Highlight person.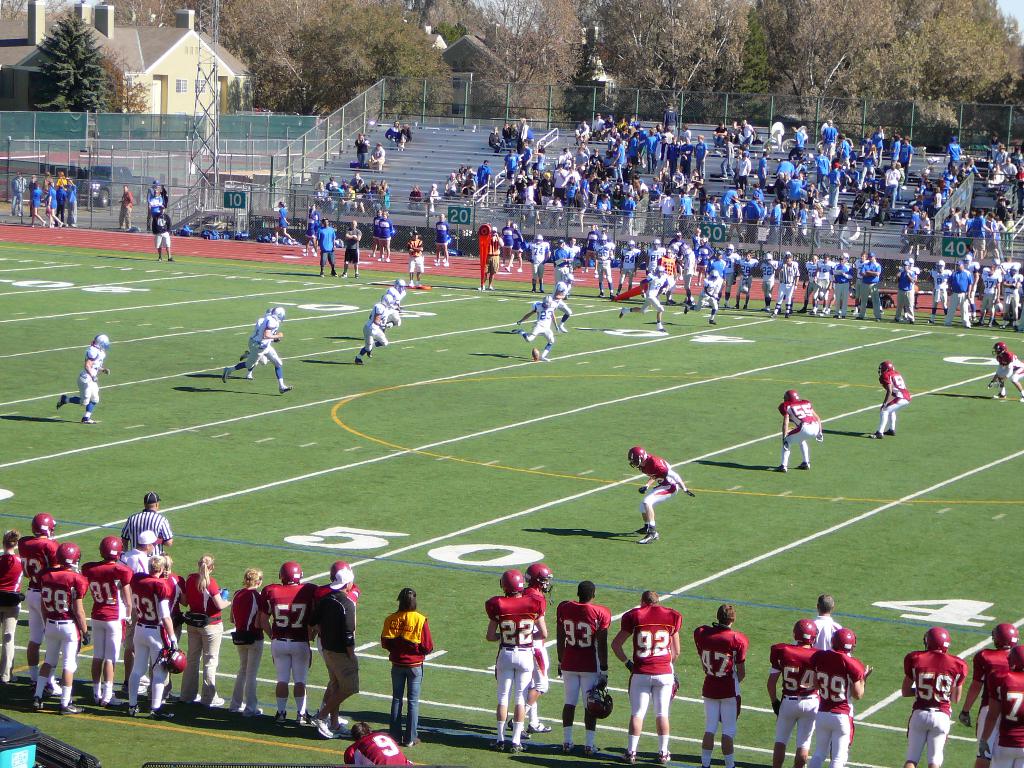
Highlighted region: 519, 296, 557, 359.
